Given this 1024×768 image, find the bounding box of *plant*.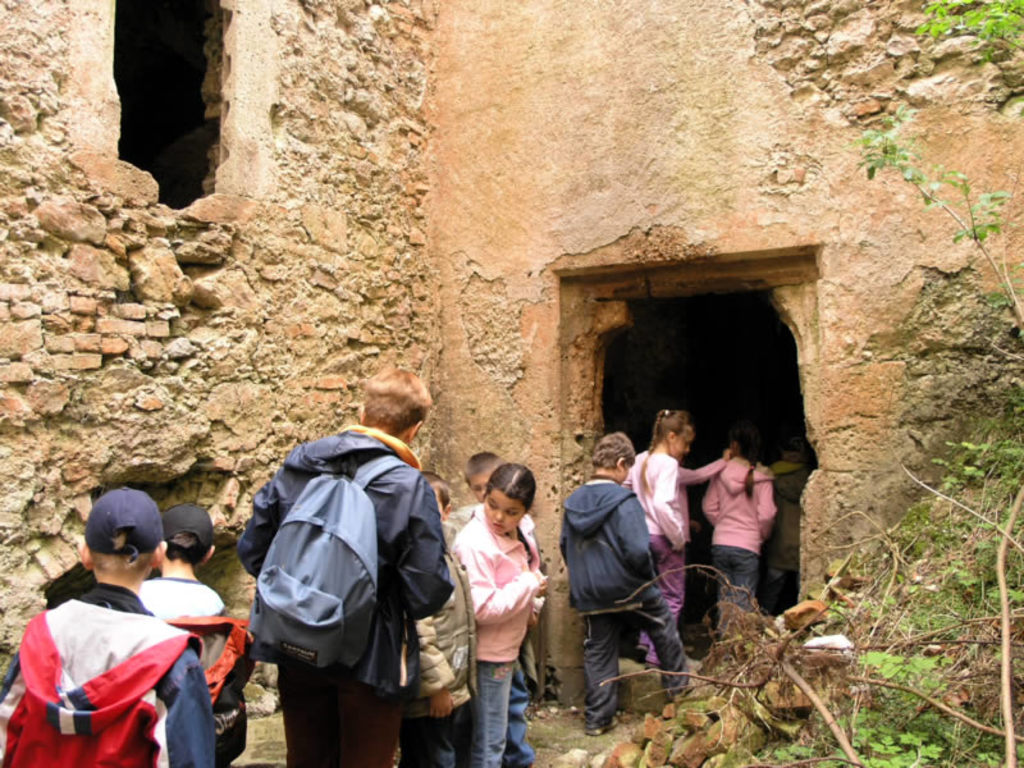
(791,384,1023,684).
